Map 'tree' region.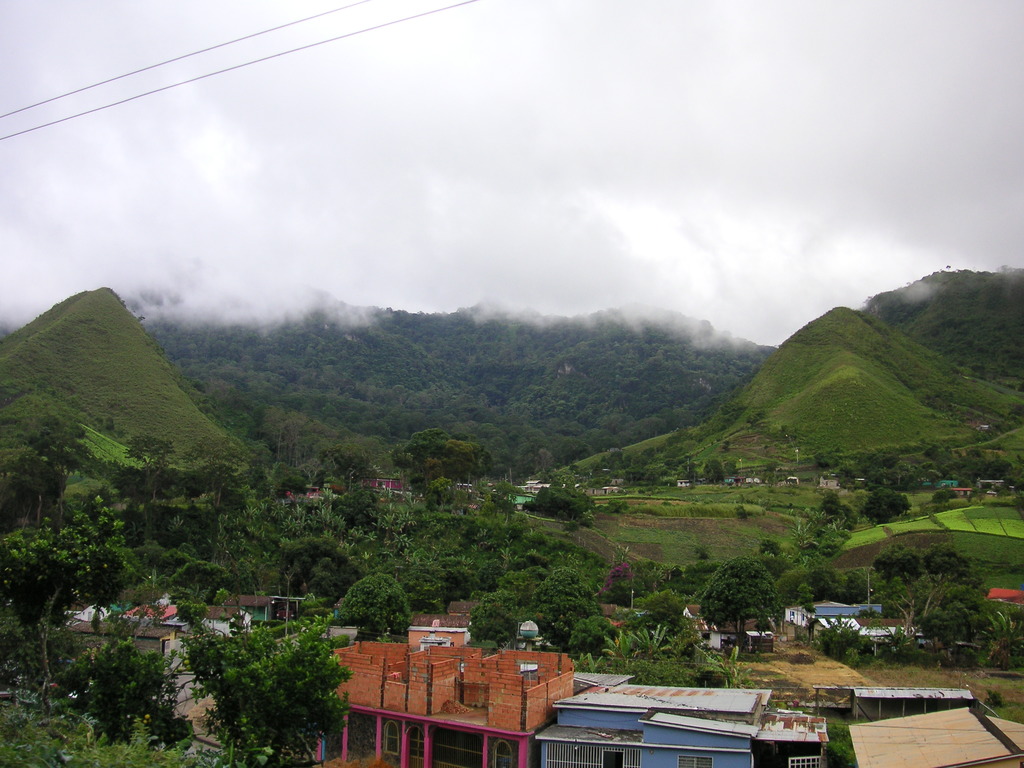
Mapped to {"x1": 876, "y1": 534, "x2": 922, "y2": 621}.
